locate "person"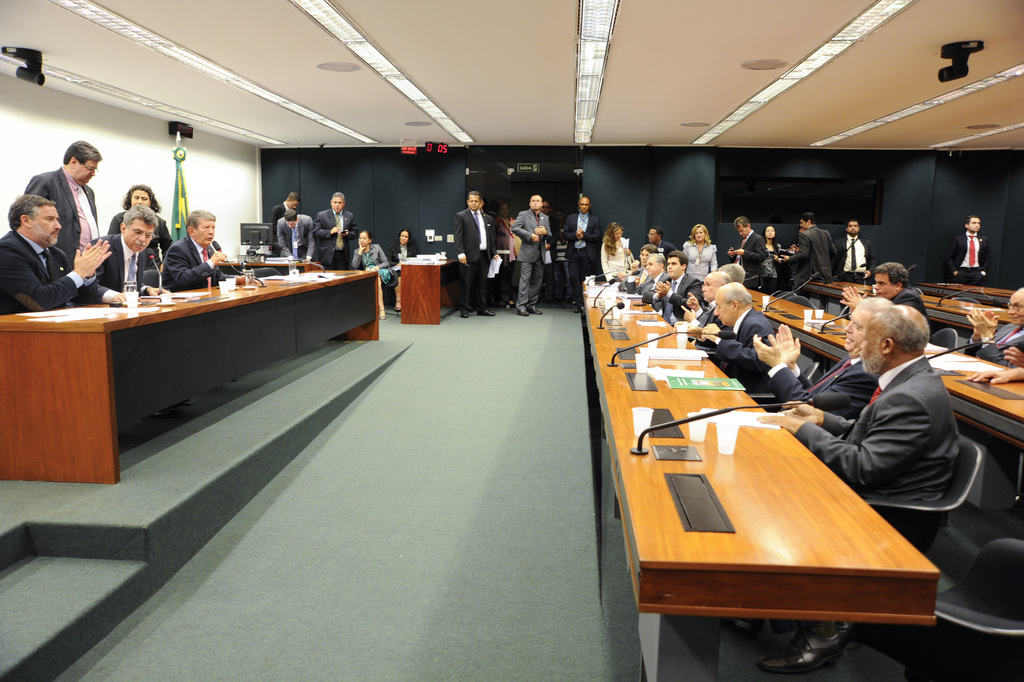
pyautogui.locateOnScreen(103, 183, 178, 268)
